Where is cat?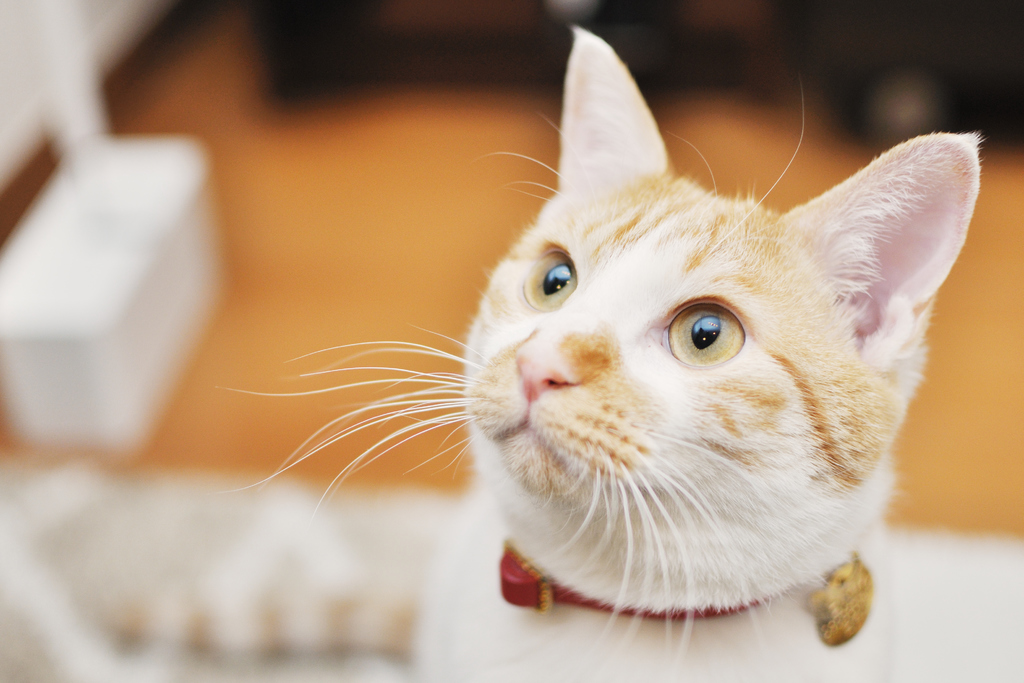
213/16/982/682.
